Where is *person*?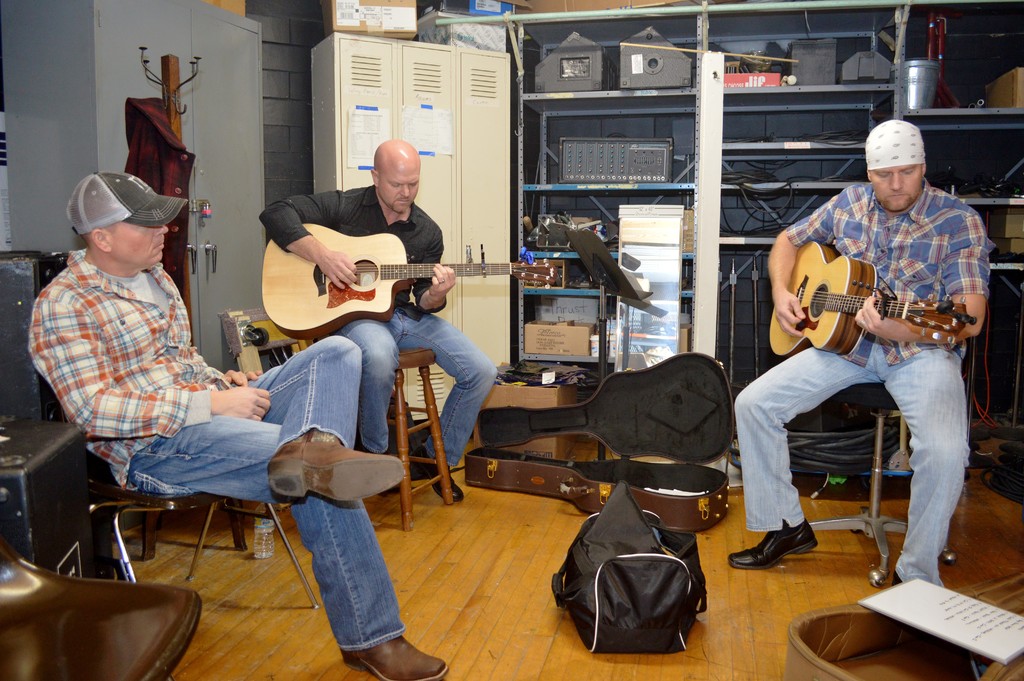
bbox=(28, 171, 447, 680).
